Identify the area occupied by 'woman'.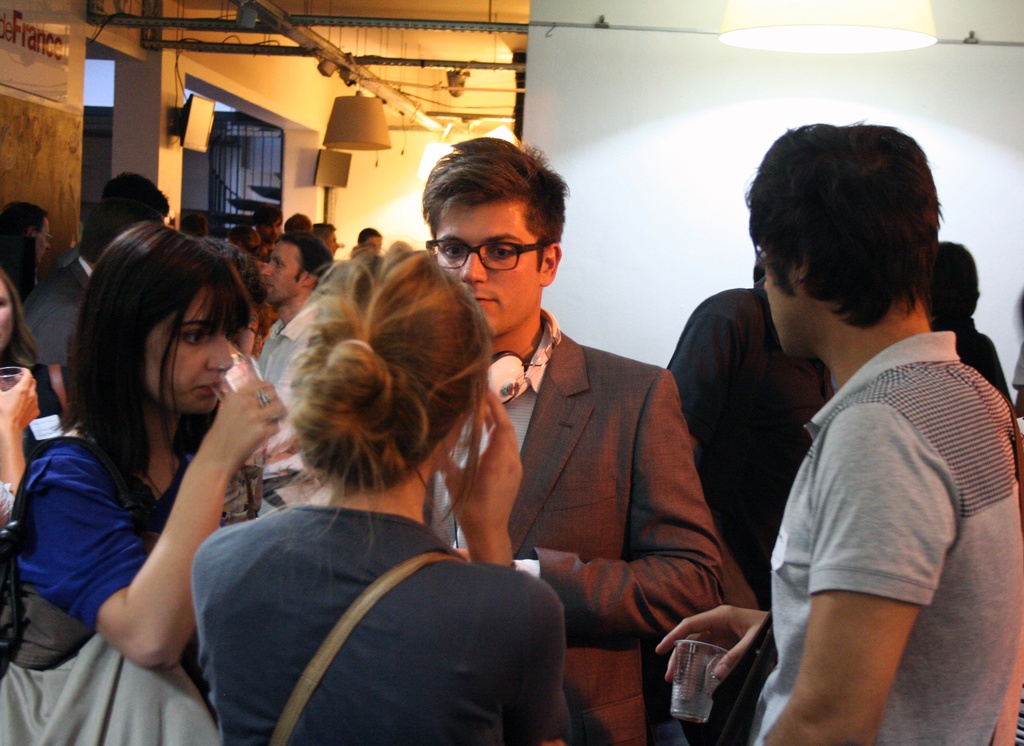
Area: box(26, 205, 299, 714).
